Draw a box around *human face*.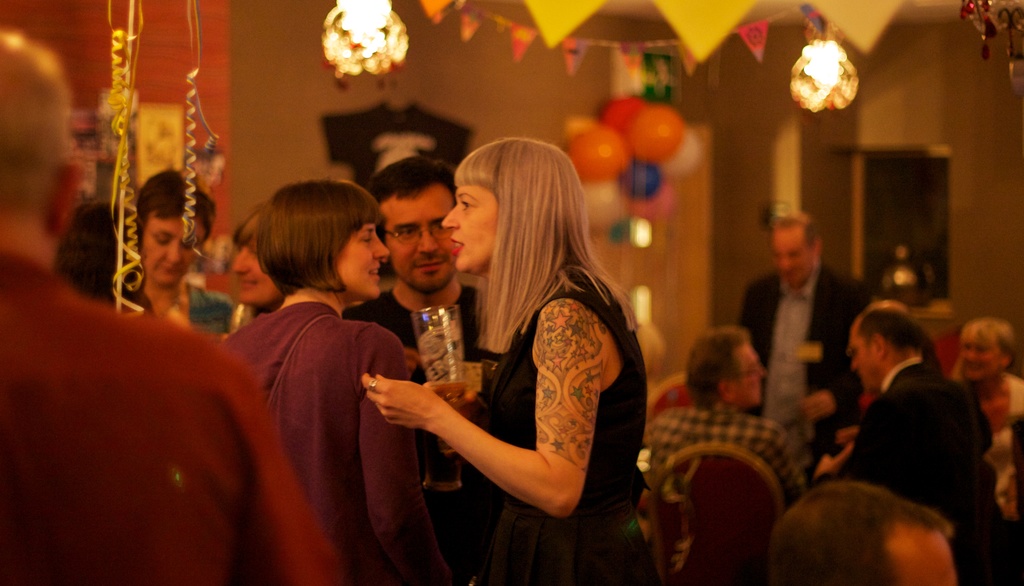
BBox(775, 225, 808, 289).
